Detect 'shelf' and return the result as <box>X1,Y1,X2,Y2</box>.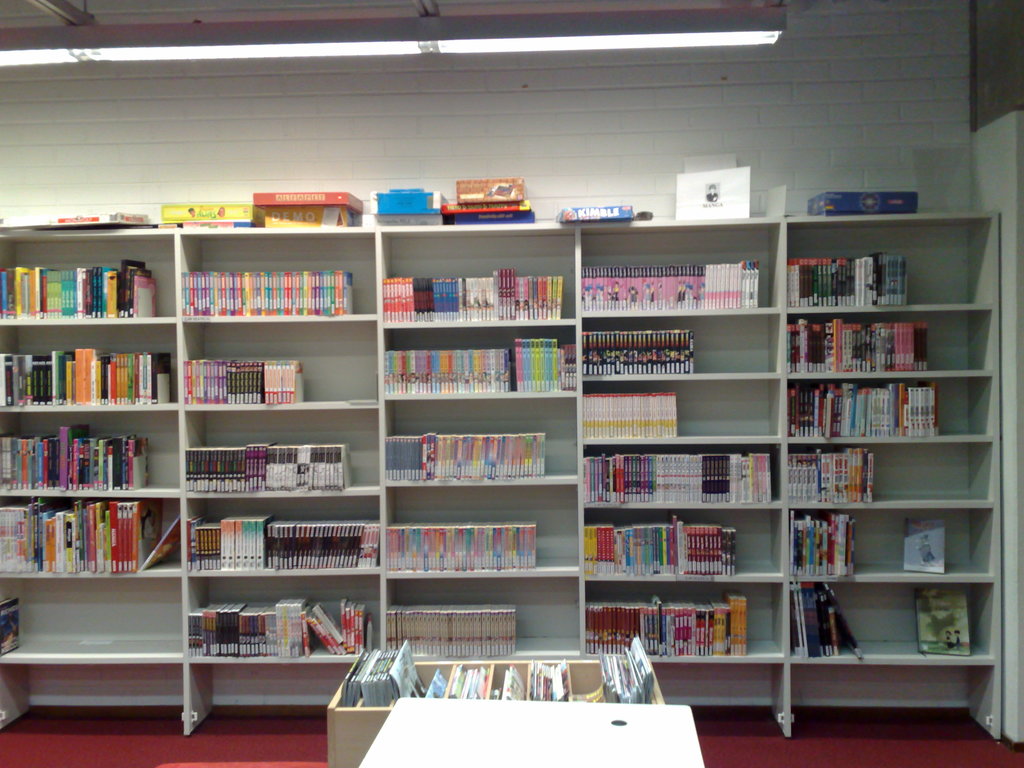
<box>575,503,783,580</box>.
